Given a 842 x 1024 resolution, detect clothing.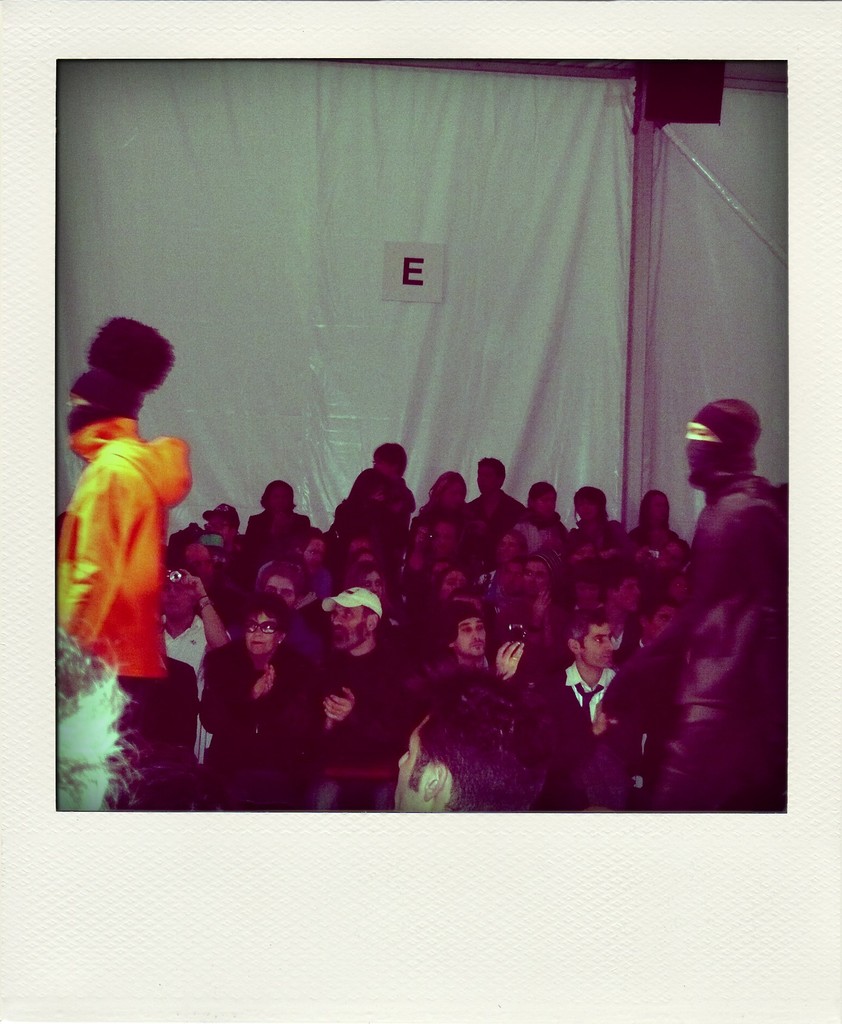
(464, 489, 521, 524).
